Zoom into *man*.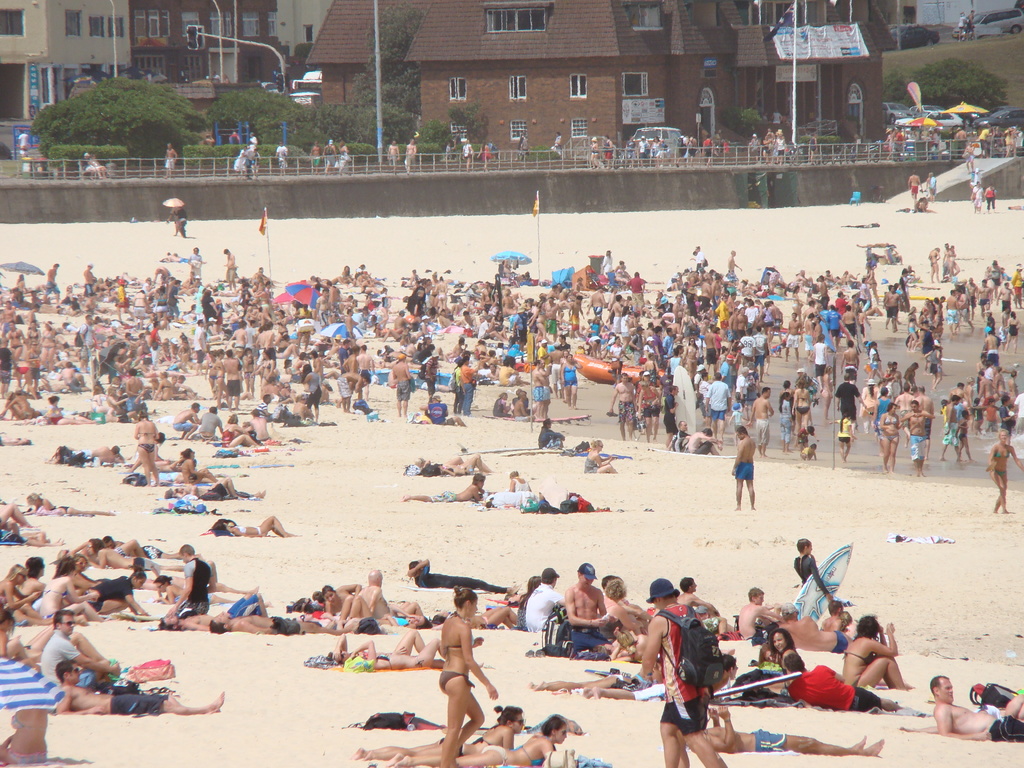
Zoom target: (x1=222, y1=247, x2=236, y2=292).
